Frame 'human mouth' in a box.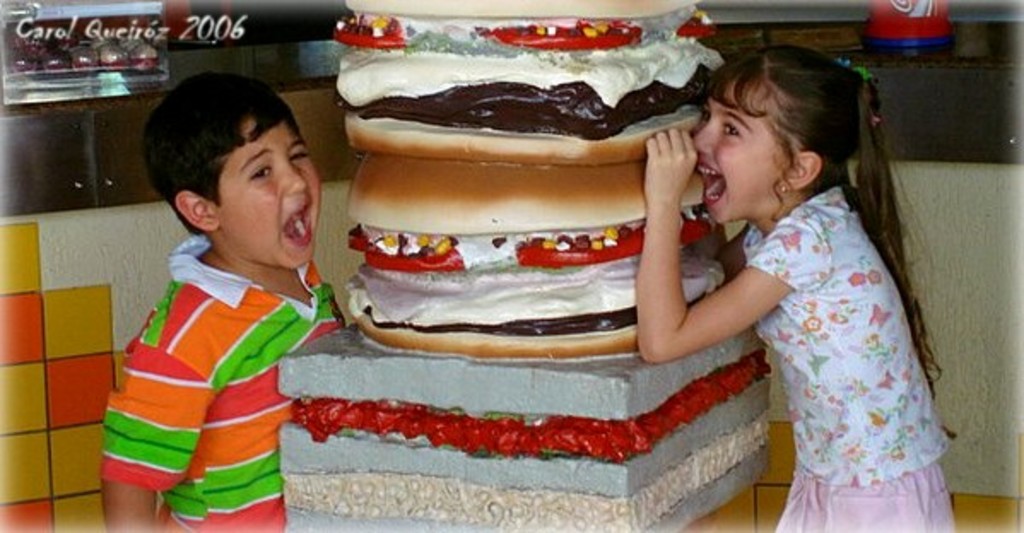
rect(282, 205, 309, 244).
